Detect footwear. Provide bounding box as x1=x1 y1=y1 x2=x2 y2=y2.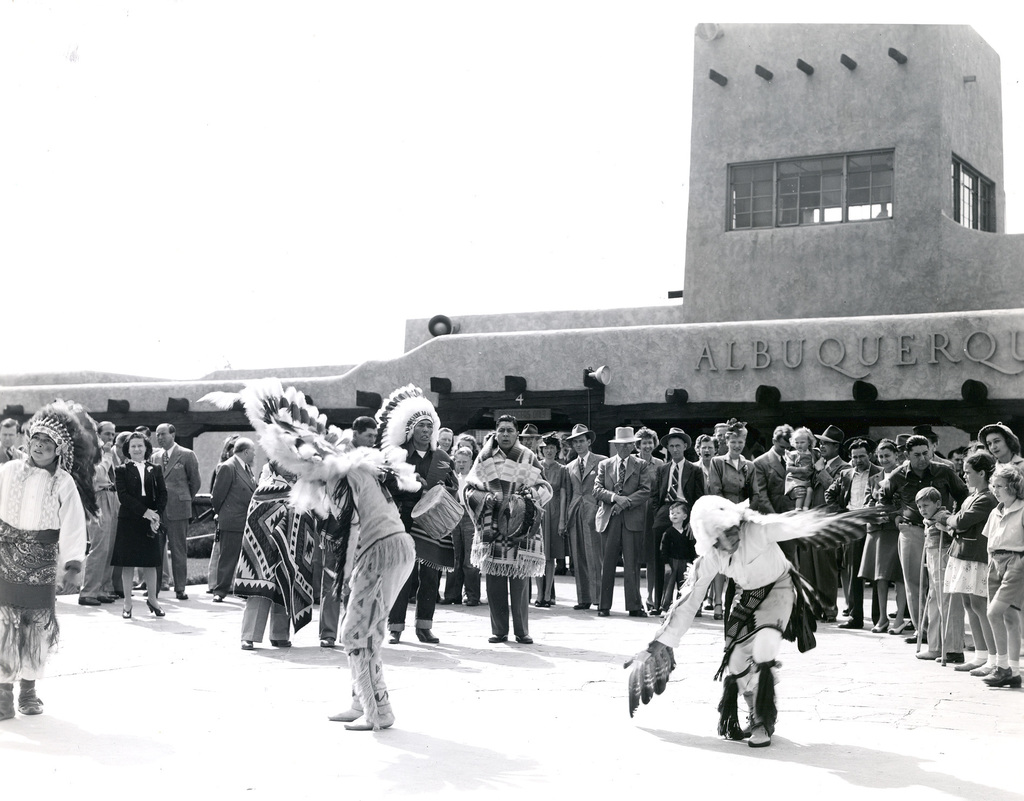
x1=914 y1=645 x2=935 y2=659.
